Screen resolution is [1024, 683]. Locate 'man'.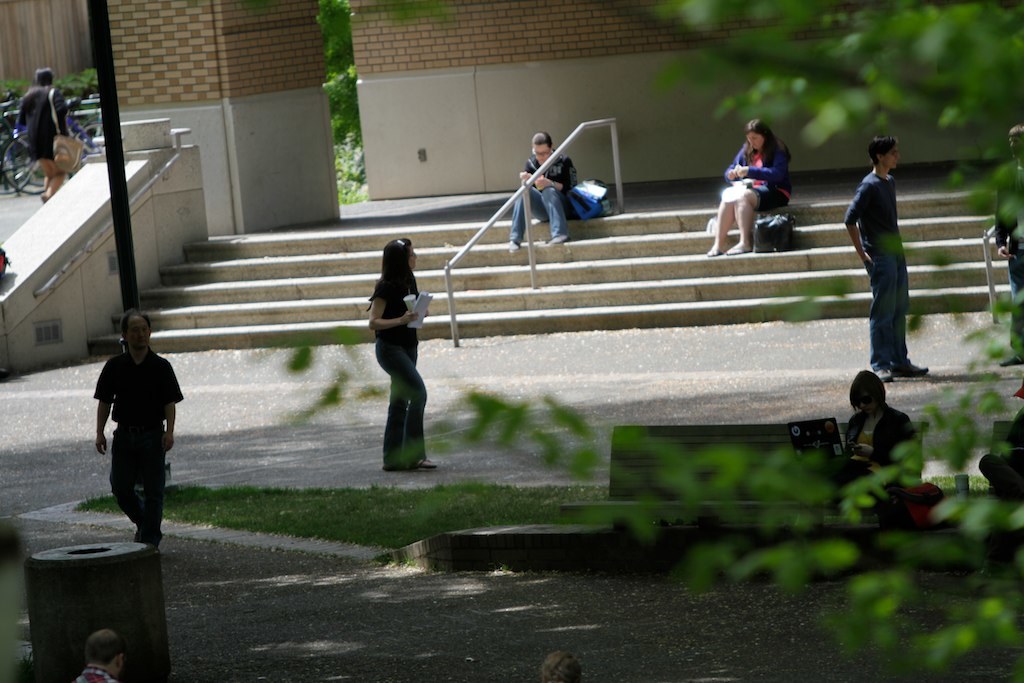
986/119/1023/365.
